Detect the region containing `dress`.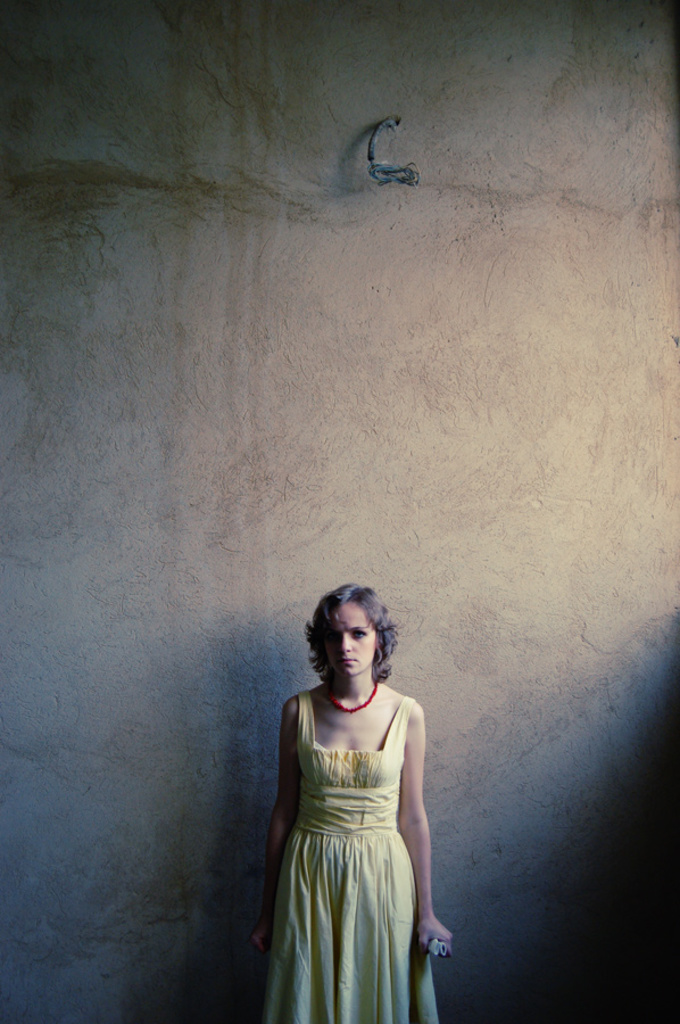
259,629,442,1001.
